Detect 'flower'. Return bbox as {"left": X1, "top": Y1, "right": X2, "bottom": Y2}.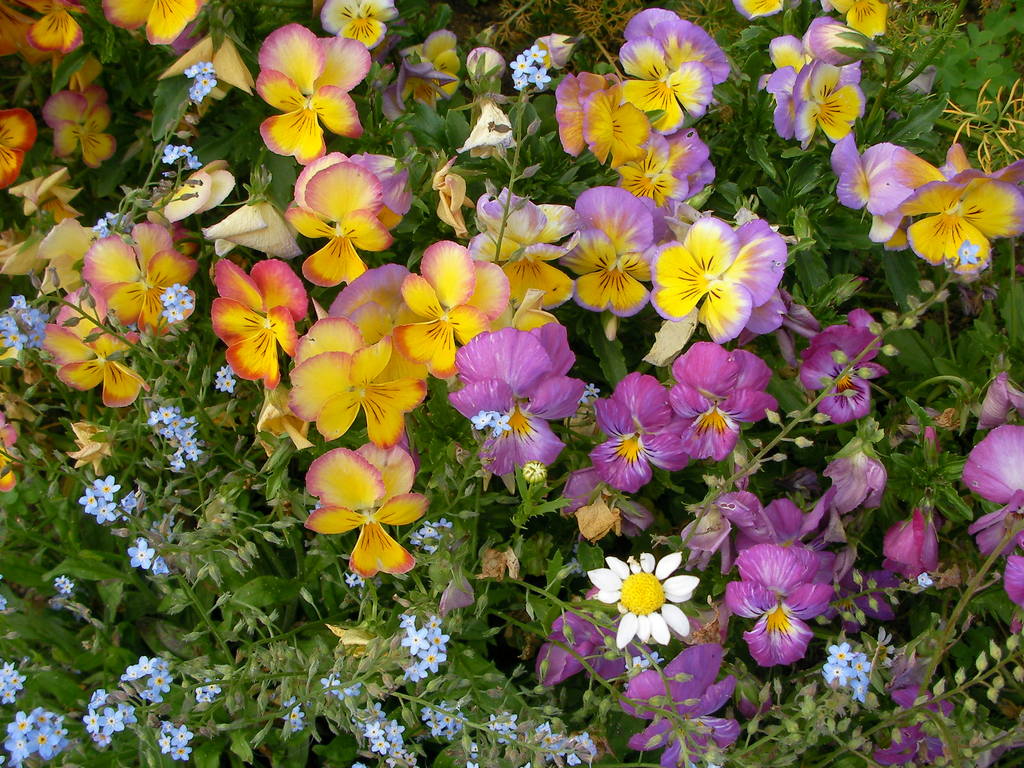
{"left": 594, "top": 555, "right": 697, "bottom": 643}.
